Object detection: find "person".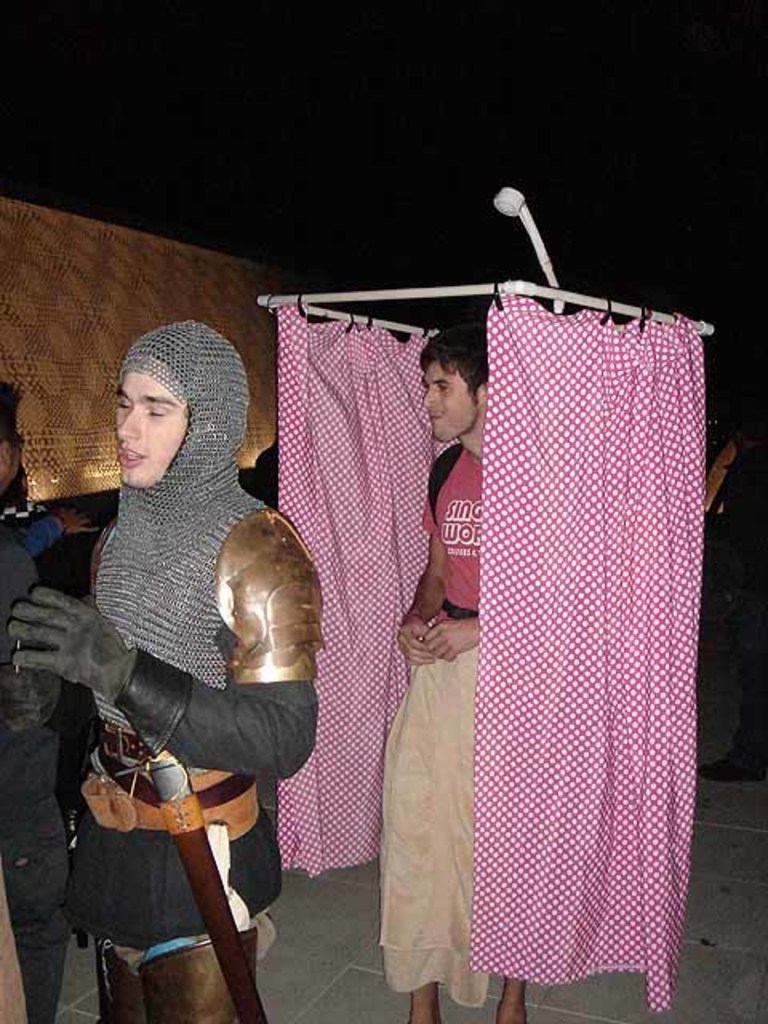
0/376/75/1022.
